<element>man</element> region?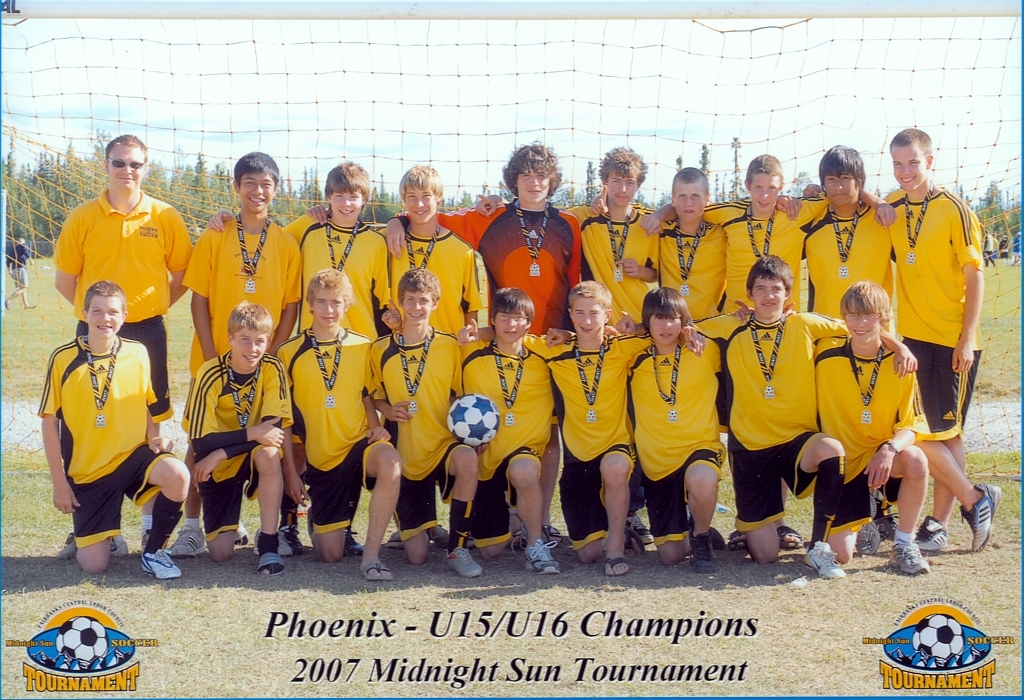
457 278 706 583
